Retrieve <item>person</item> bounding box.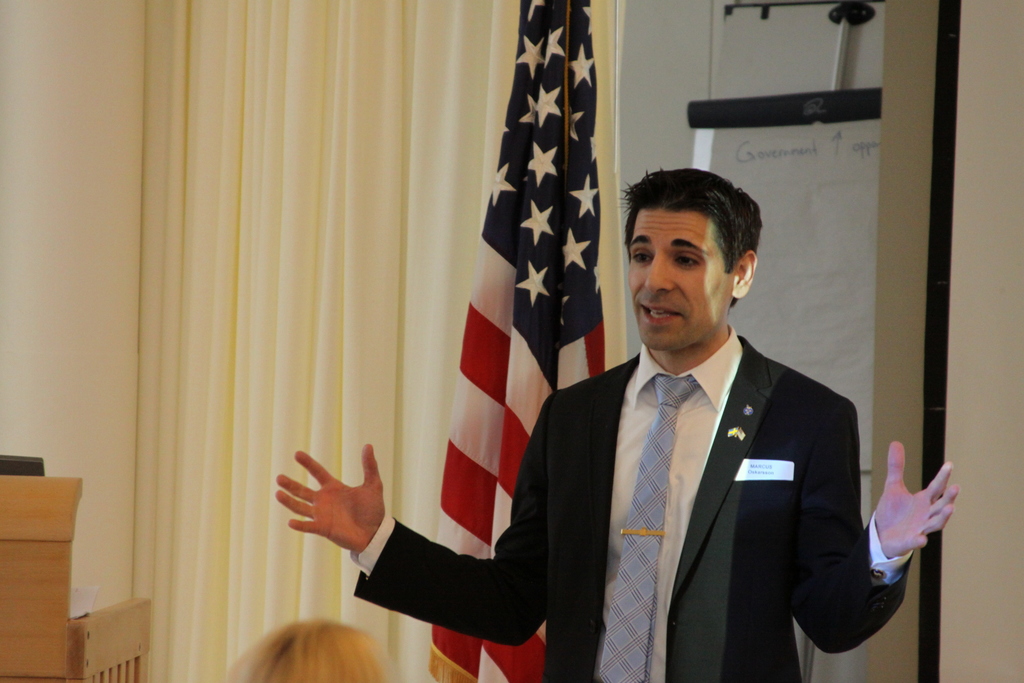
Bounding box: <region>266, 162, 958, 682</region>.
